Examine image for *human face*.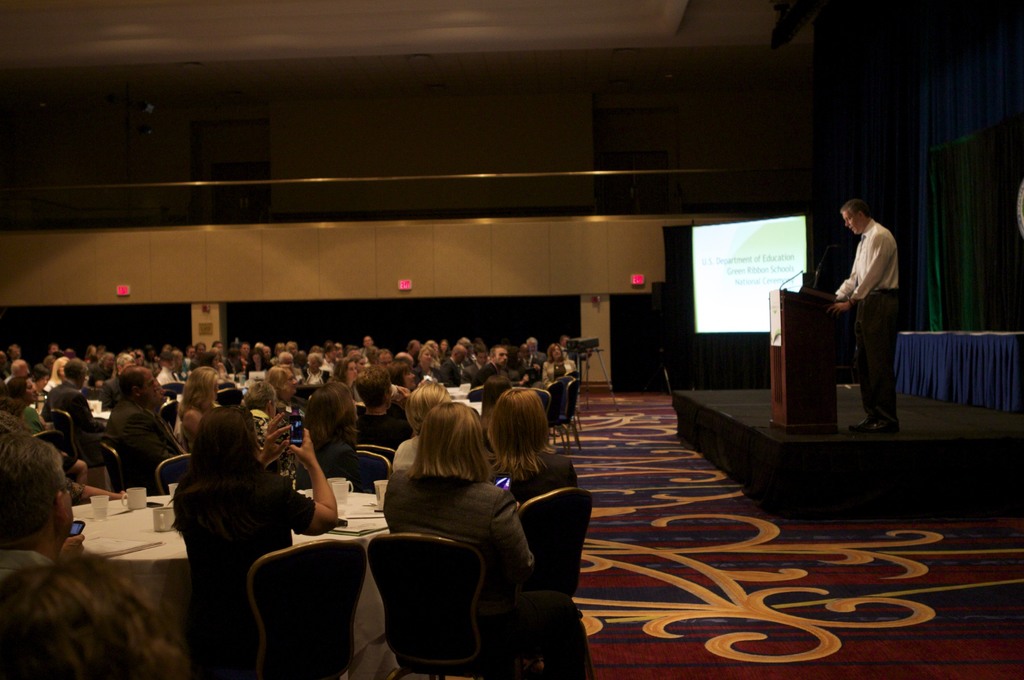
Examination result: <region>478, 349, 487, 365</region>.
